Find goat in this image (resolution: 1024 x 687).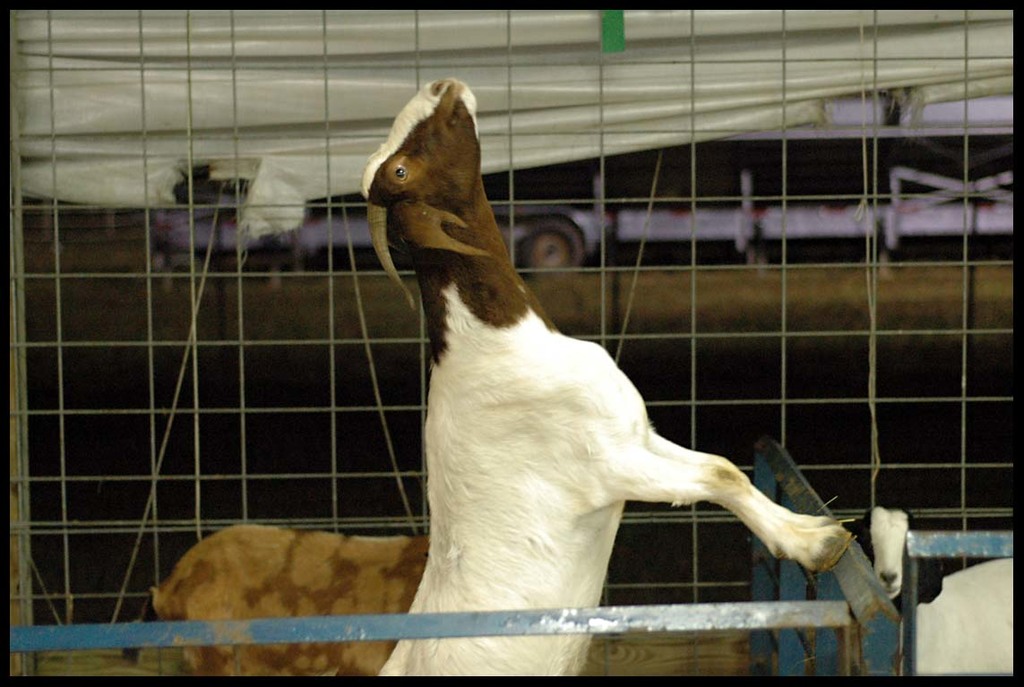
rect(362, 79, 855, 679).
